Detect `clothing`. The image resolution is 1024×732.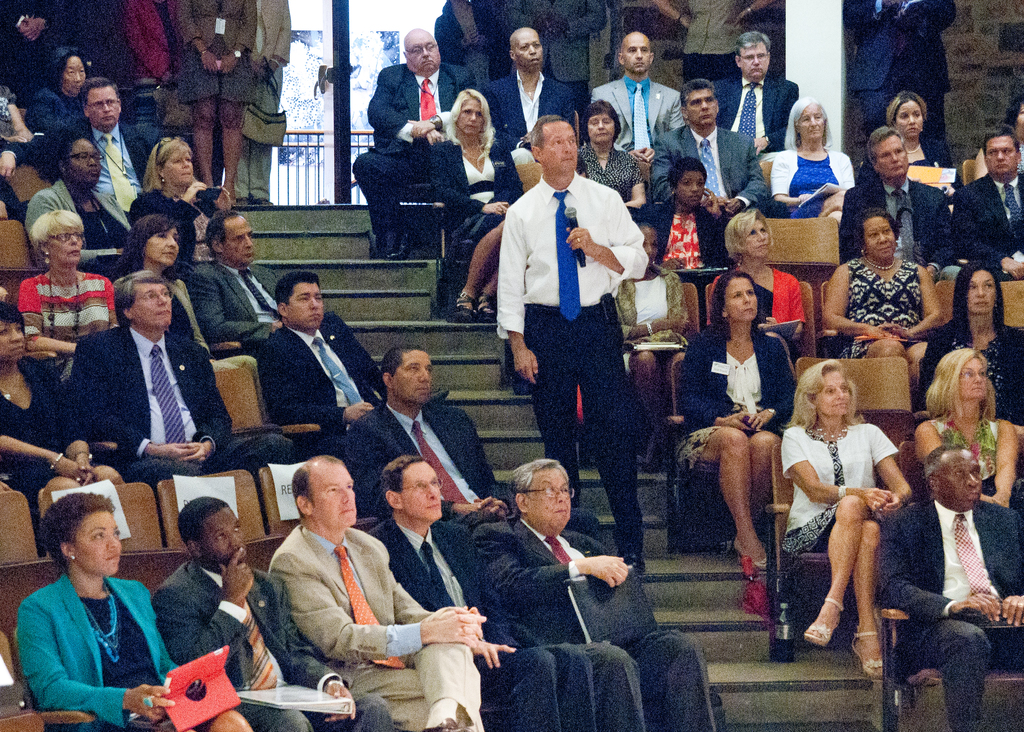
l=769, t=142, r=856, b=215.
